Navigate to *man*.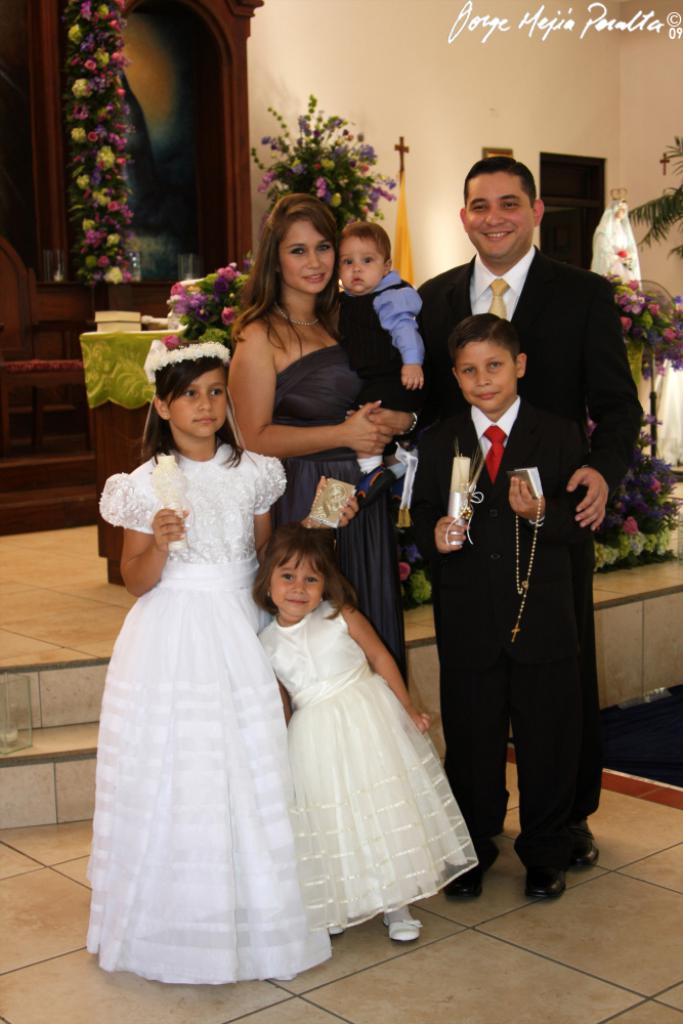
Navigation target: 409, 167, 620, 915.
